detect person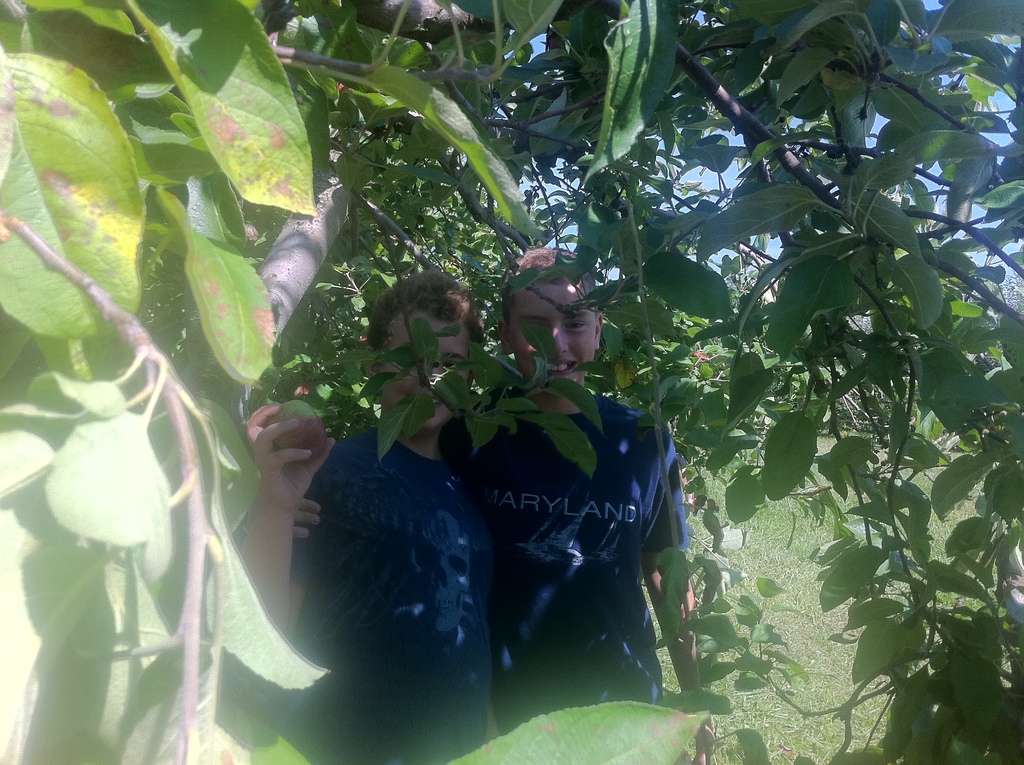
bbox(292, 247, 717, 764)
